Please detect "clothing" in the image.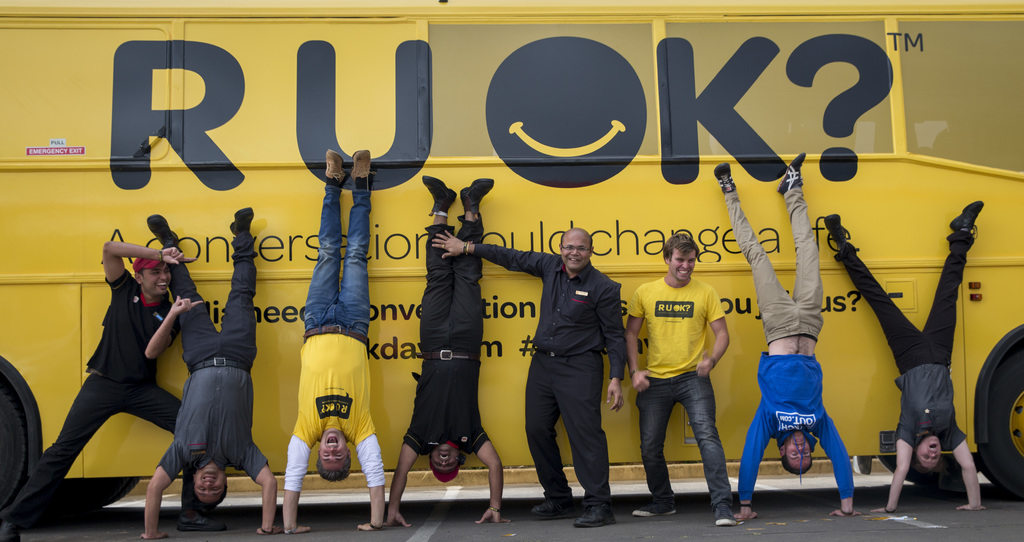
pyautogui.locateOnScreen(835, 228, 975, 452).
